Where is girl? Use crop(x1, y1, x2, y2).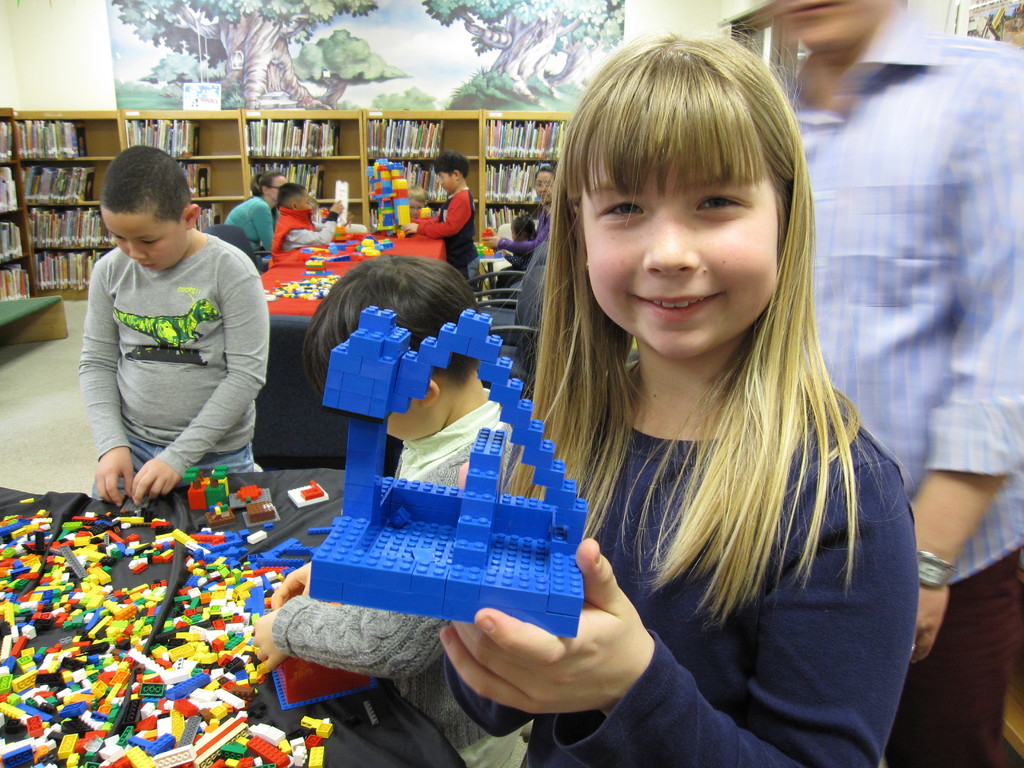
crop(378, 31, 917, 767).
